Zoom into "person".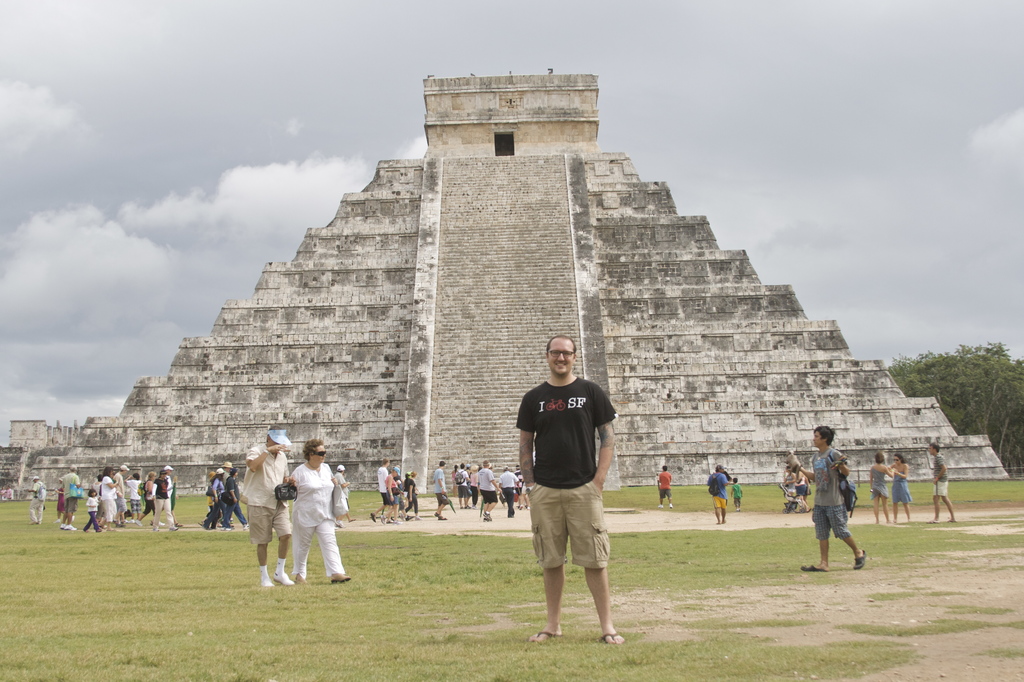
Zoom target: [left=806, top=430, right=872, bottom=582].
